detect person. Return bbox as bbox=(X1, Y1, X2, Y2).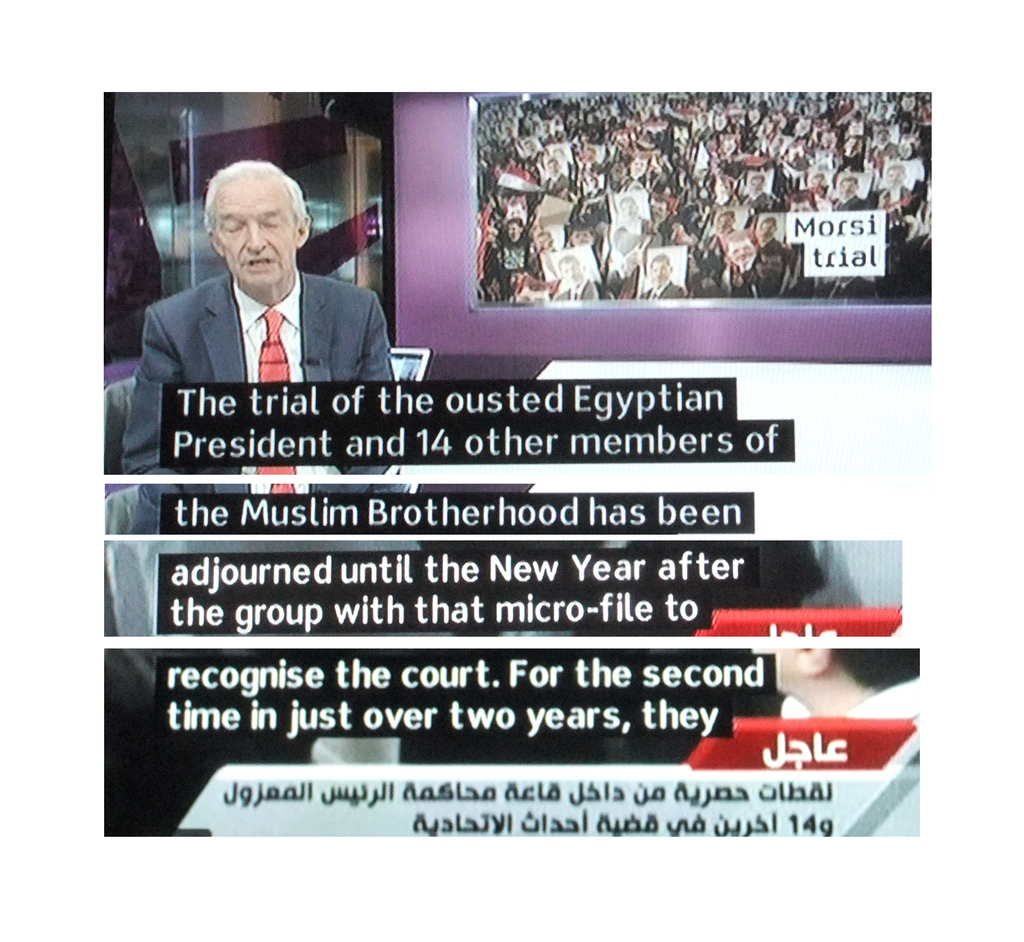
bbox=(140, 131, 390, 488).
